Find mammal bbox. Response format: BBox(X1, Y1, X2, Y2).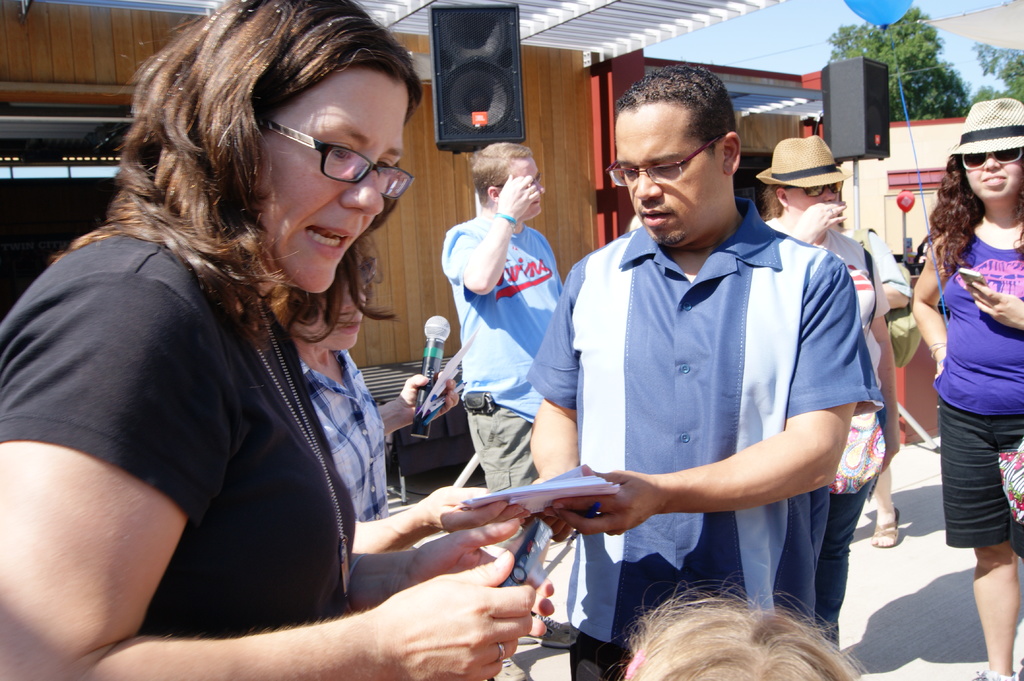
BBox(767, 133, 900, 645).
